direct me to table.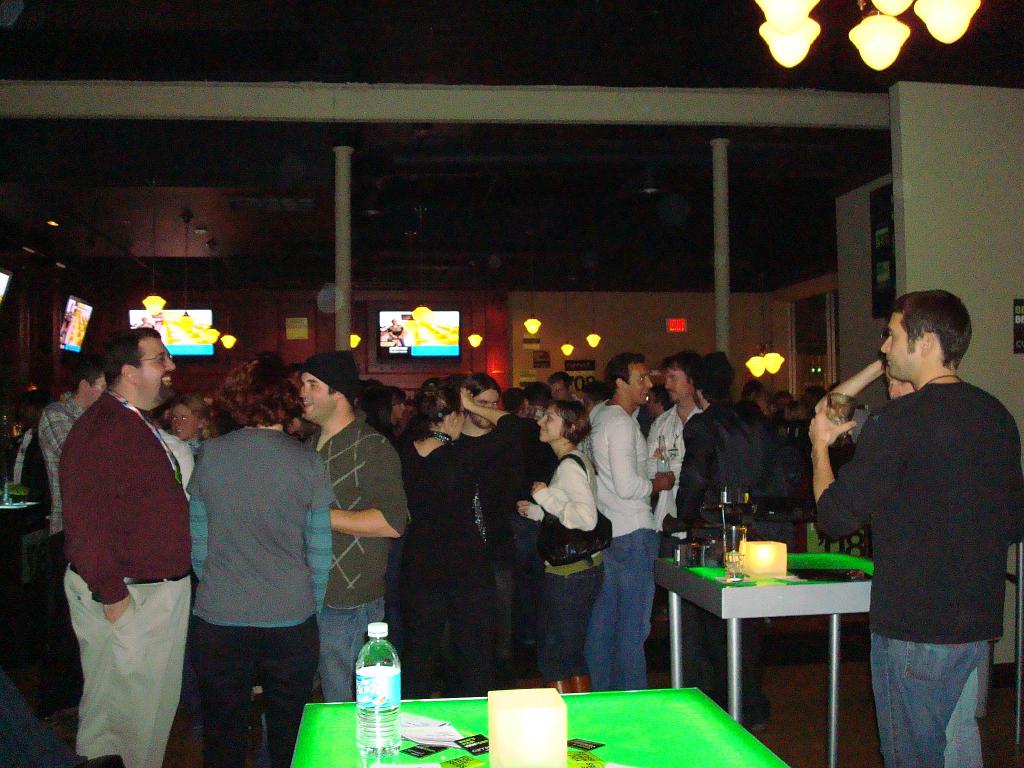
Direction: [left=282, top=680, right=787, bottom=767].
